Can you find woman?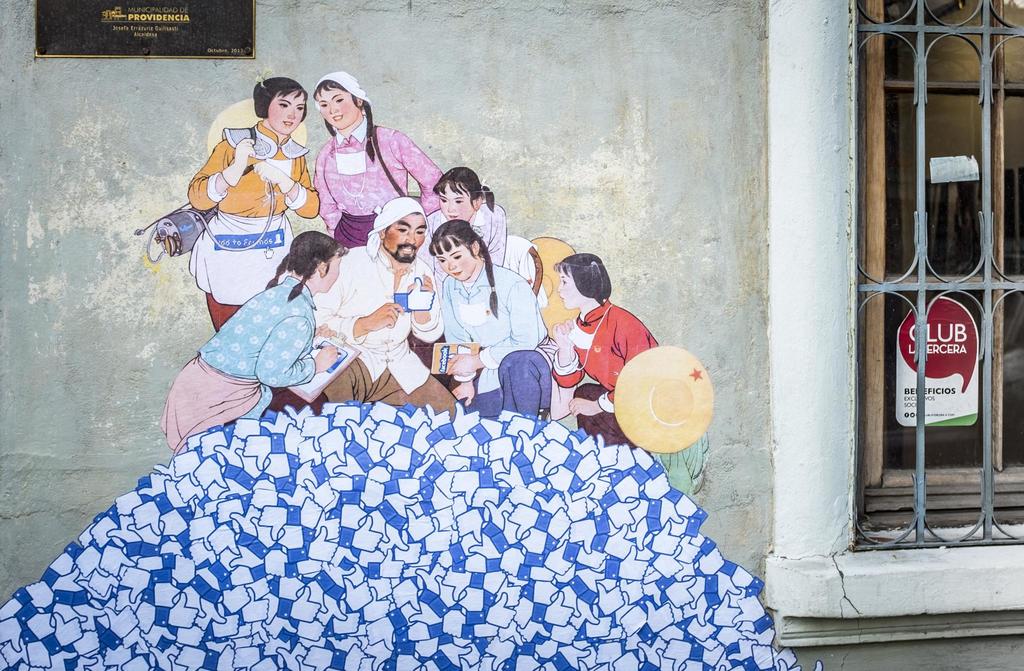
Yes, bounding box: crop(424, 214, 575, 428).
